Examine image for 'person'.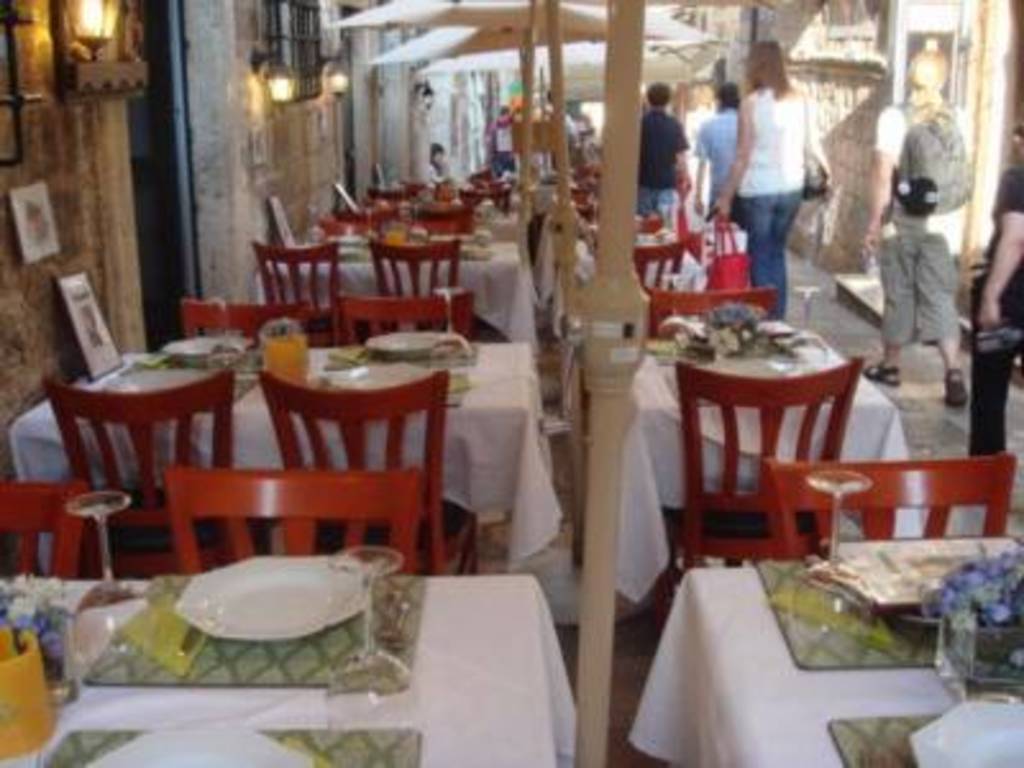
Examination result: bbox=(620, 72, 701, 238).
